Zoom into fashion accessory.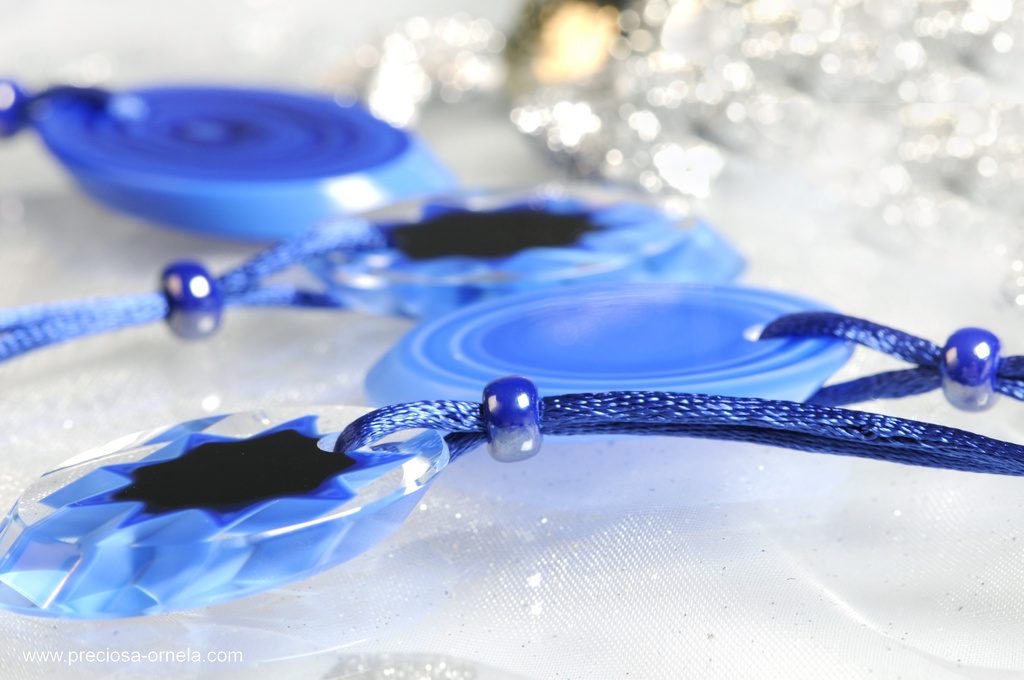
Zoom target: left=0, top=375, right=1023, bottom=619.
